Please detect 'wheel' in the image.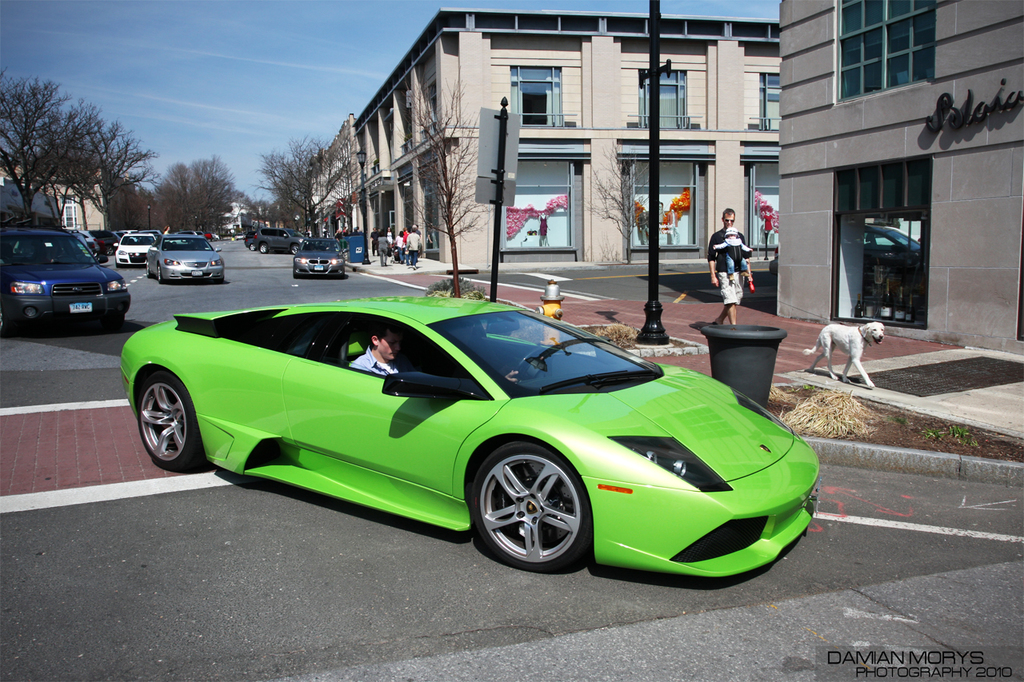
bbox=(101, 298, 129, 329).
